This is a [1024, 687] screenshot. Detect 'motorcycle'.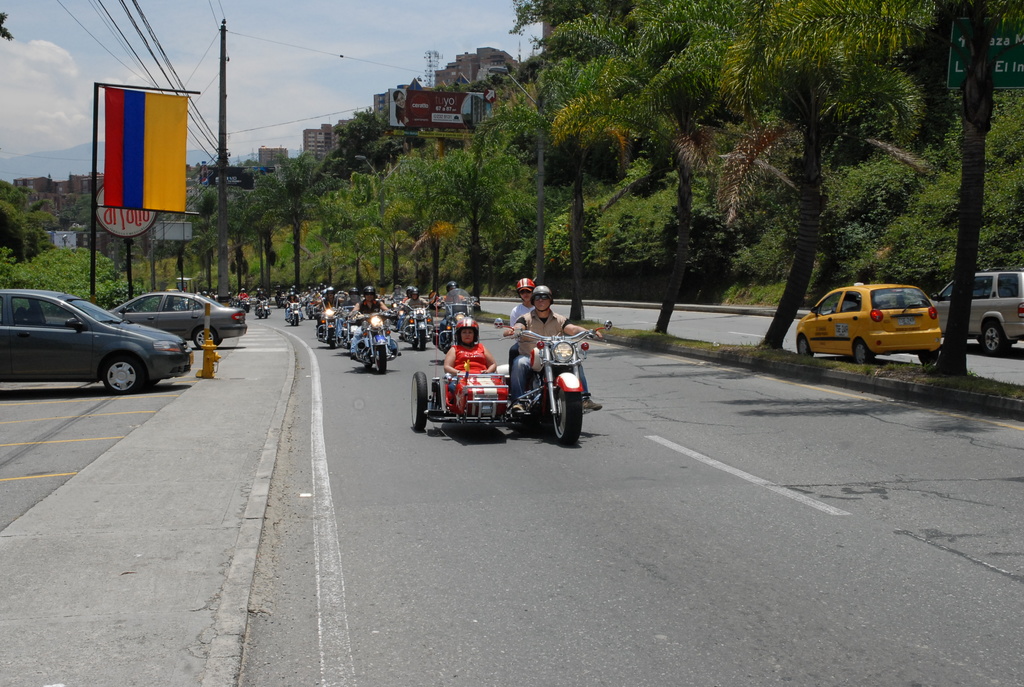
region(416, 321, 602, 441).
